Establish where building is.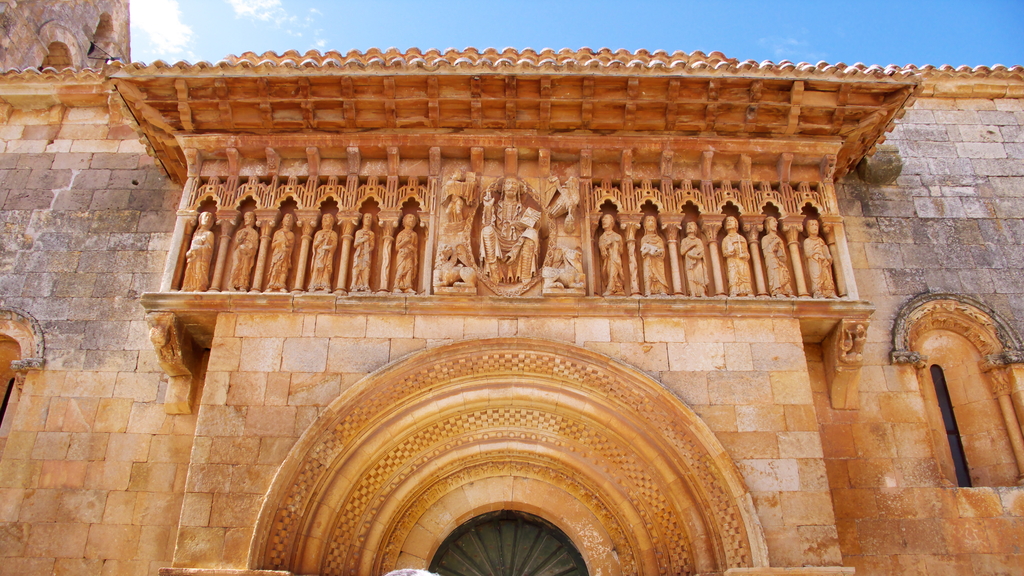
Established at (left=0, top=0, right=1023, bottom=575).
